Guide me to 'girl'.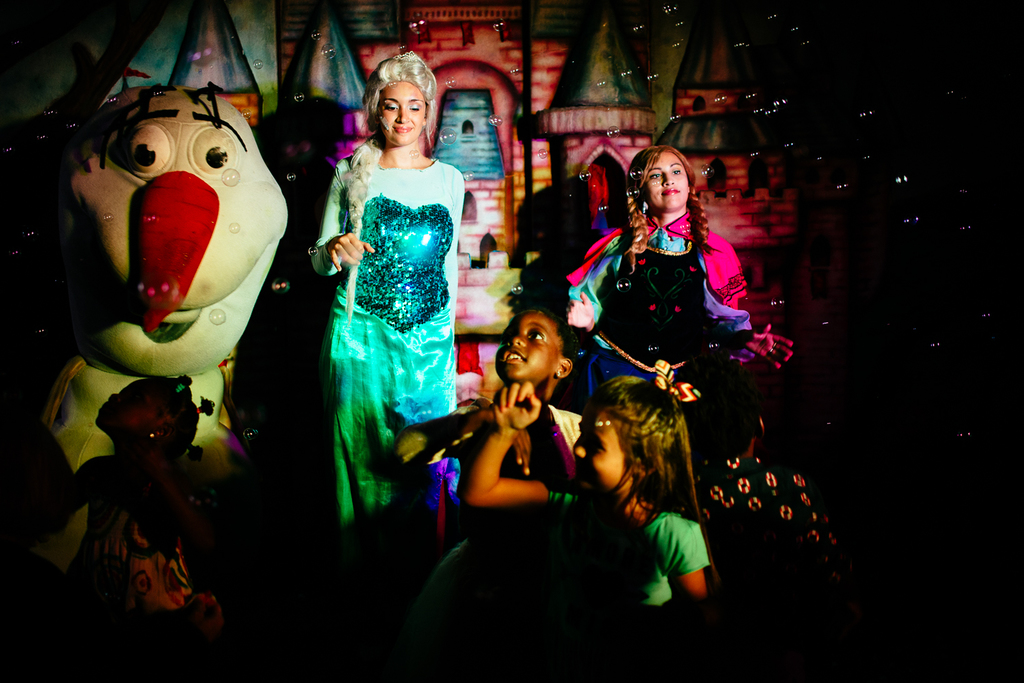
Guidance: (left=459, top=358, right=713, bottom=682).
